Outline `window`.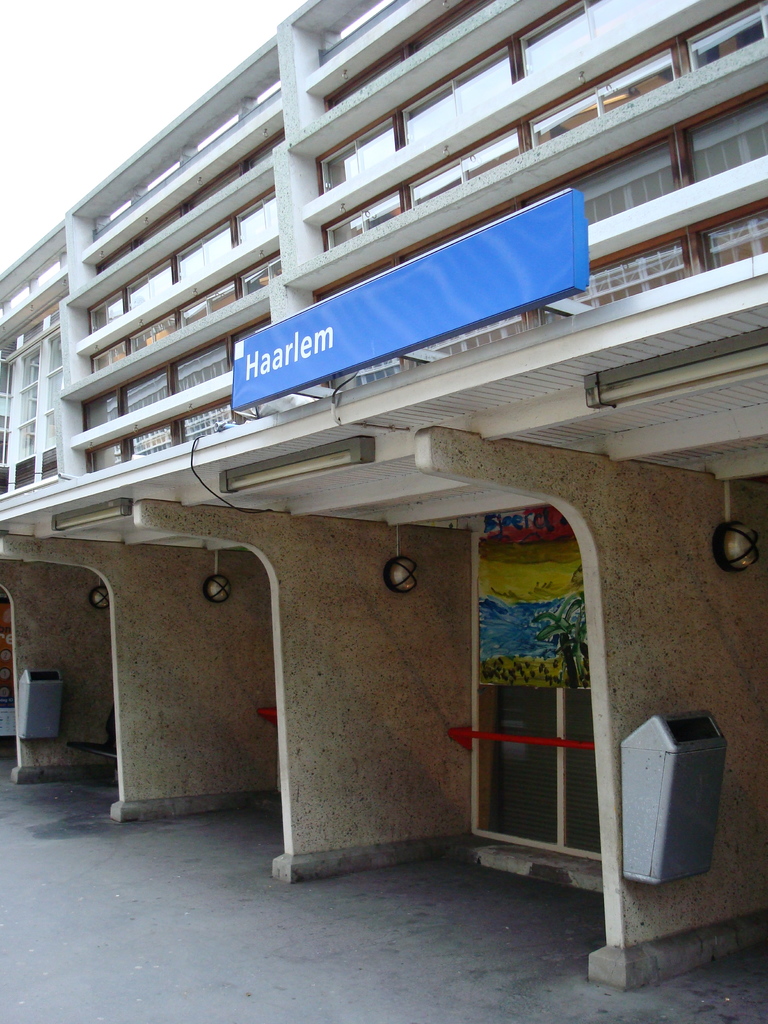
Outline: crop(525, 42, 675, 149).
